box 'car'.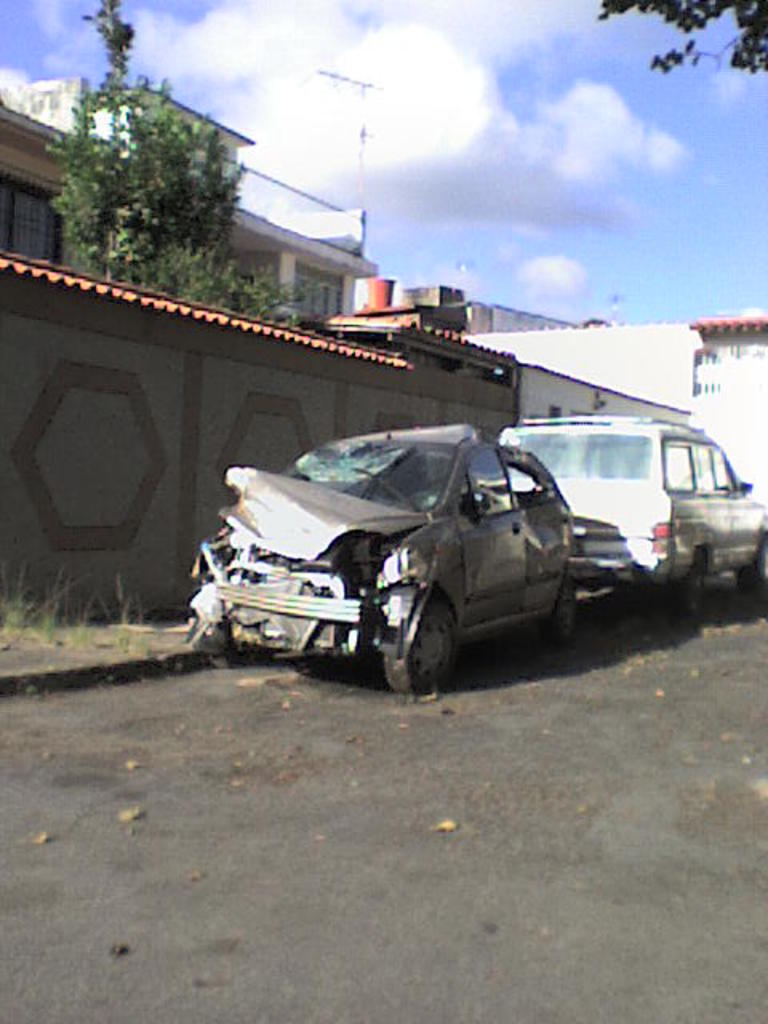
locate(496, 406, 766, 614).
